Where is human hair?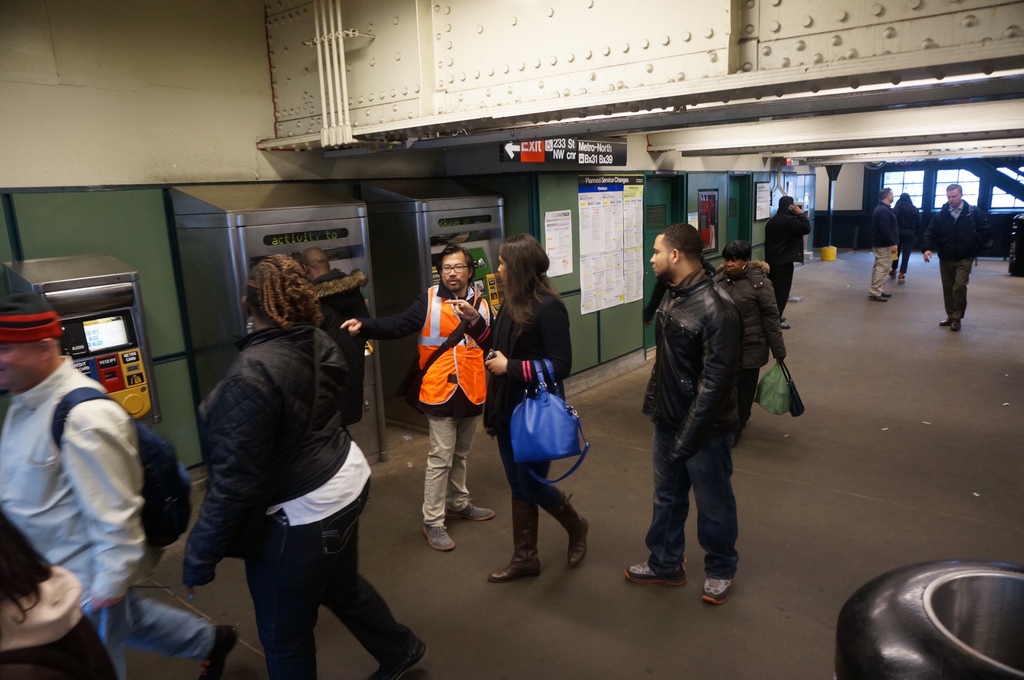
{"left": 778, "top": 191, "right": 791, "bottom": 207}.
